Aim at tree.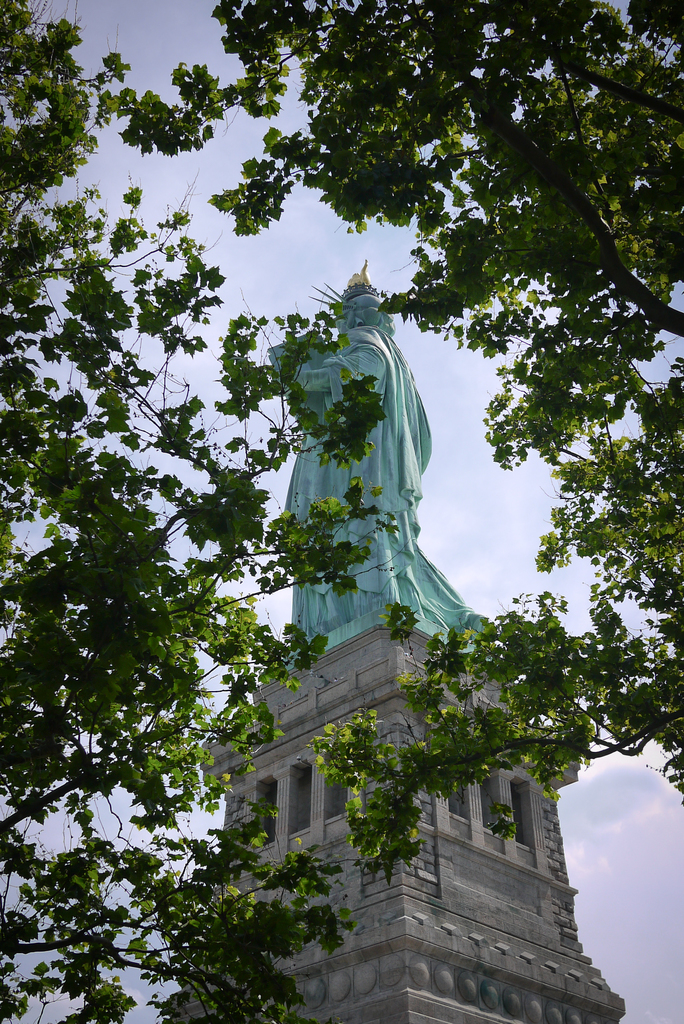
Aimed at bbox=(0, 1, 681, 1022).
